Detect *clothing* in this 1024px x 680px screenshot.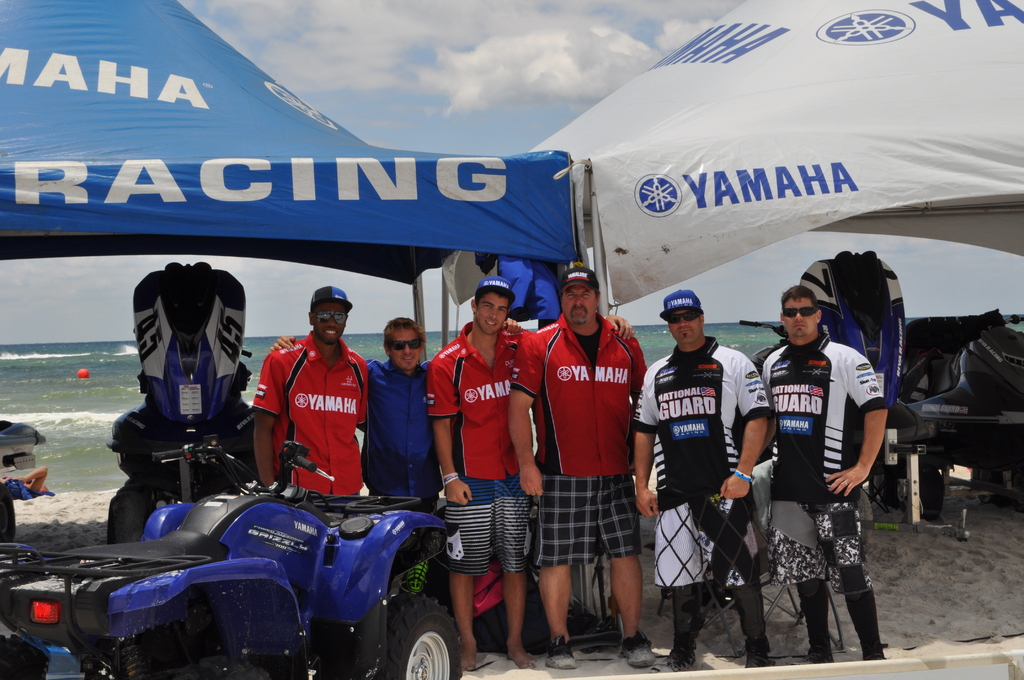
Detection: Rect(424, 316, 539, 576).
